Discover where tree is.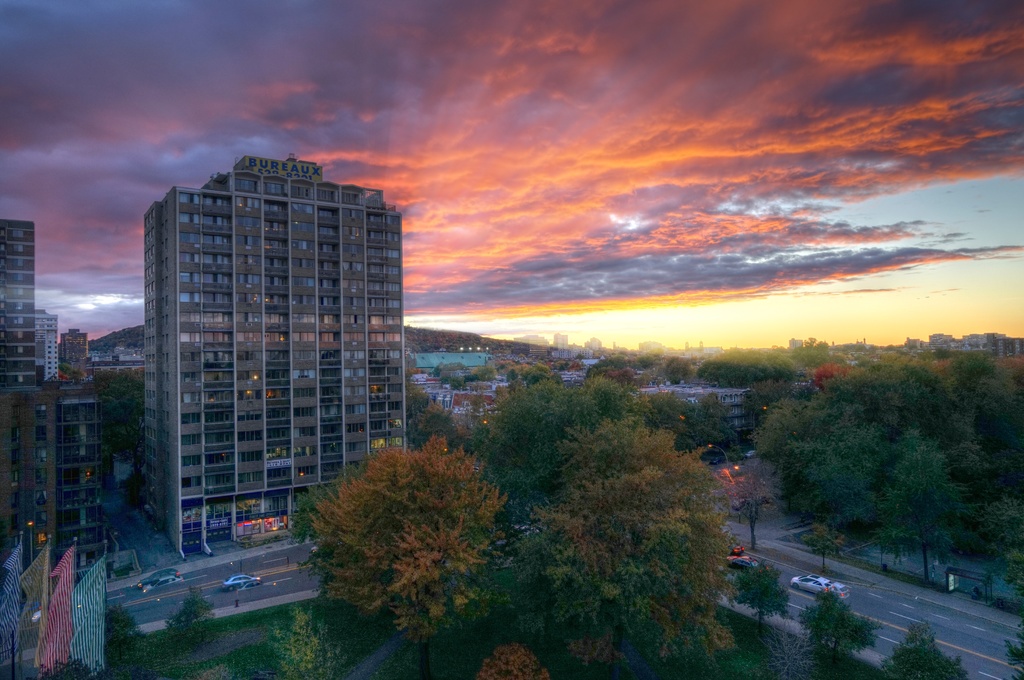
Discovered at BBox(744, 631, 819, 679).
